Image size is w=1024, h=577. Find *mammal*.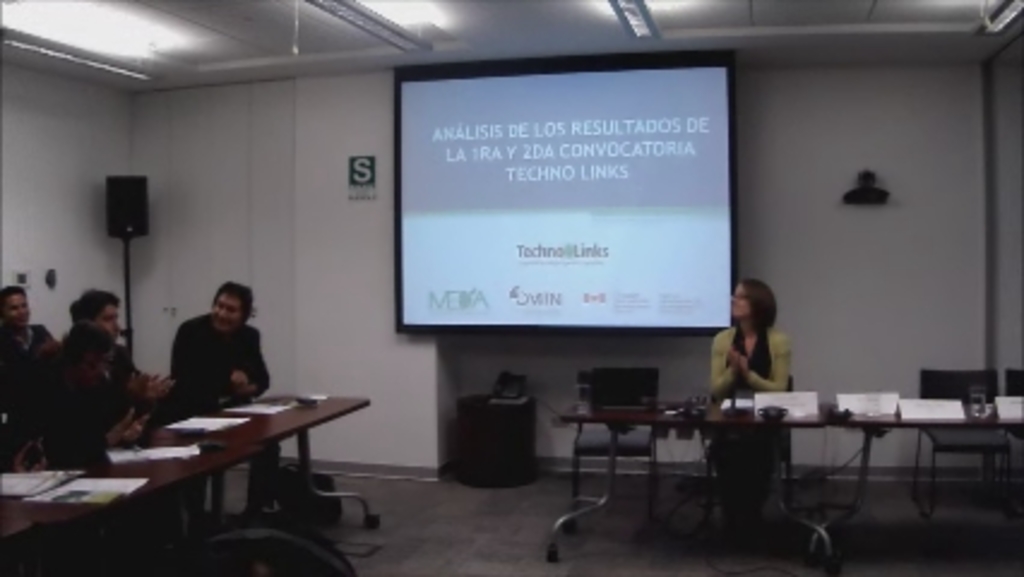
bbox(712, 279, 788, 519).
